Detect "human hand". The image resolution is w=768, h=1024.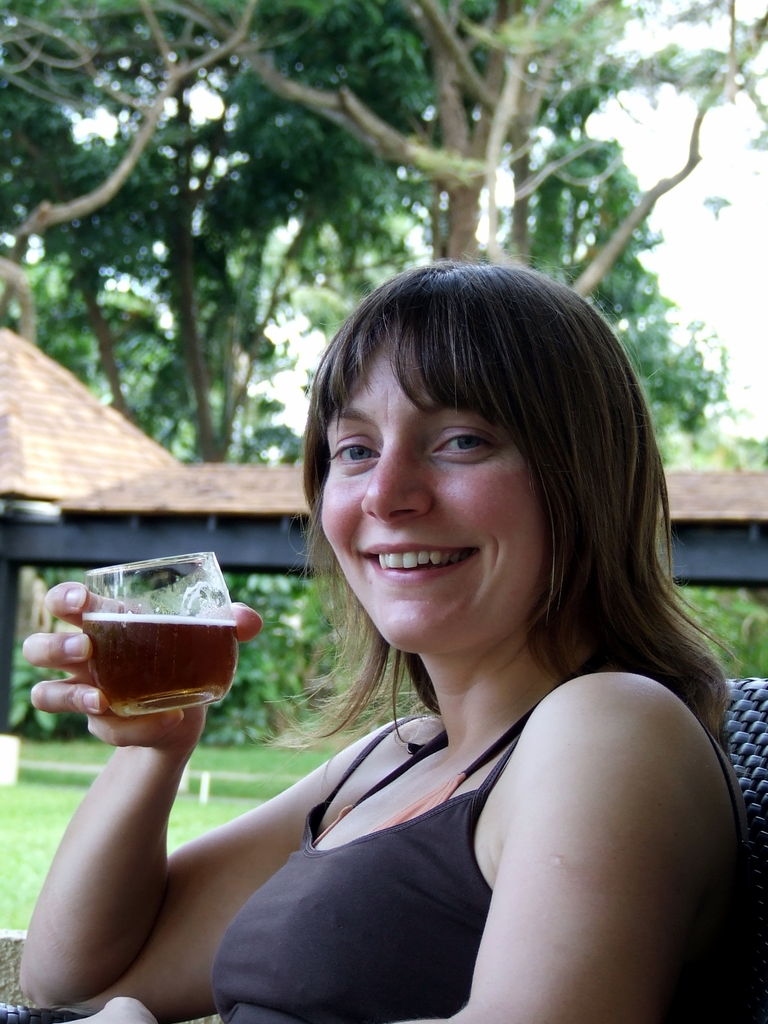
select_region(15, 564, 264, 765).
